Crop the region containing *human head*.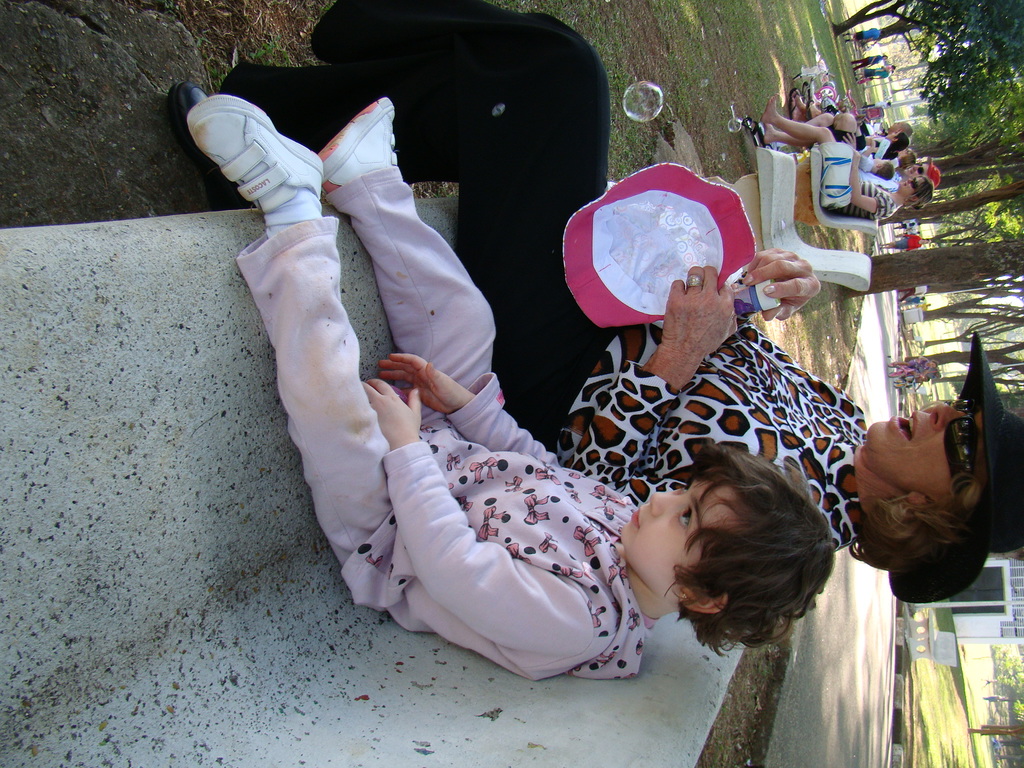
Crop region: left=899, top=176, right=935, bottom=205.
